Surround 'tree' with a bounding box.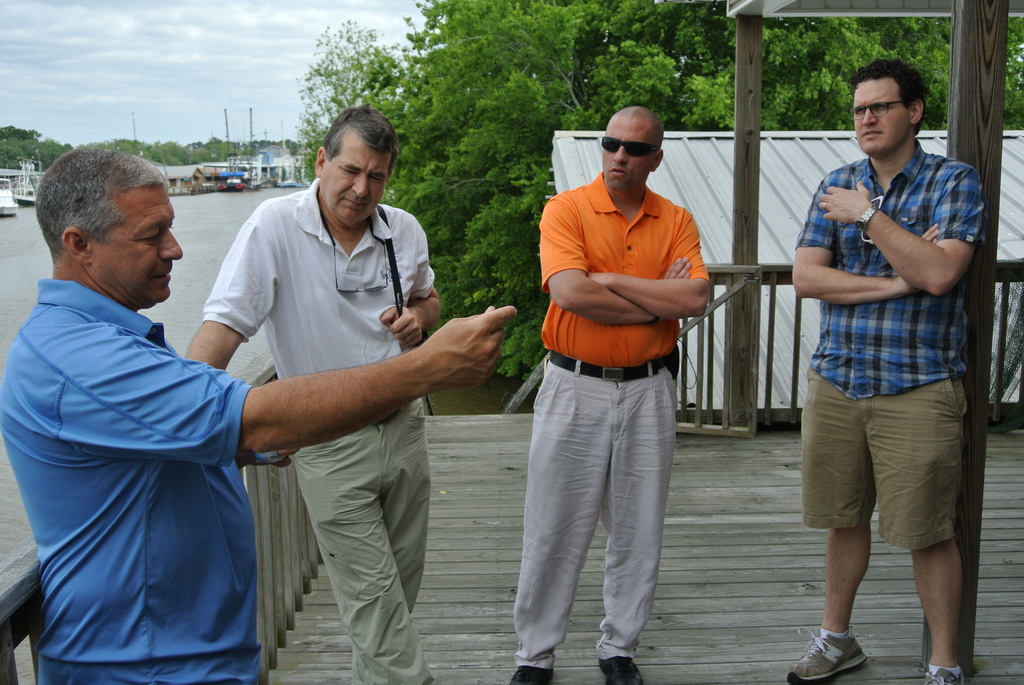
{"left": 301, "top": 2, "right": 1023, "bottom": 379}.
